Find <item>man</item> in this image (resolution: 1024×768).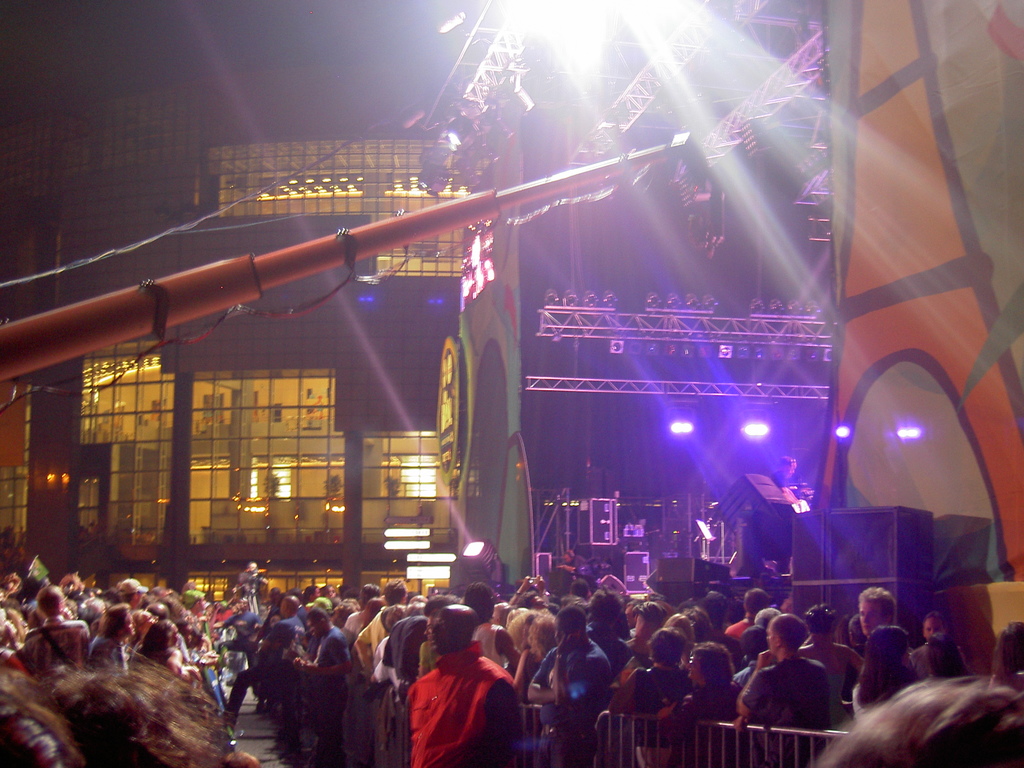
[x1=252, y1=595, x2=300, y2=755].
